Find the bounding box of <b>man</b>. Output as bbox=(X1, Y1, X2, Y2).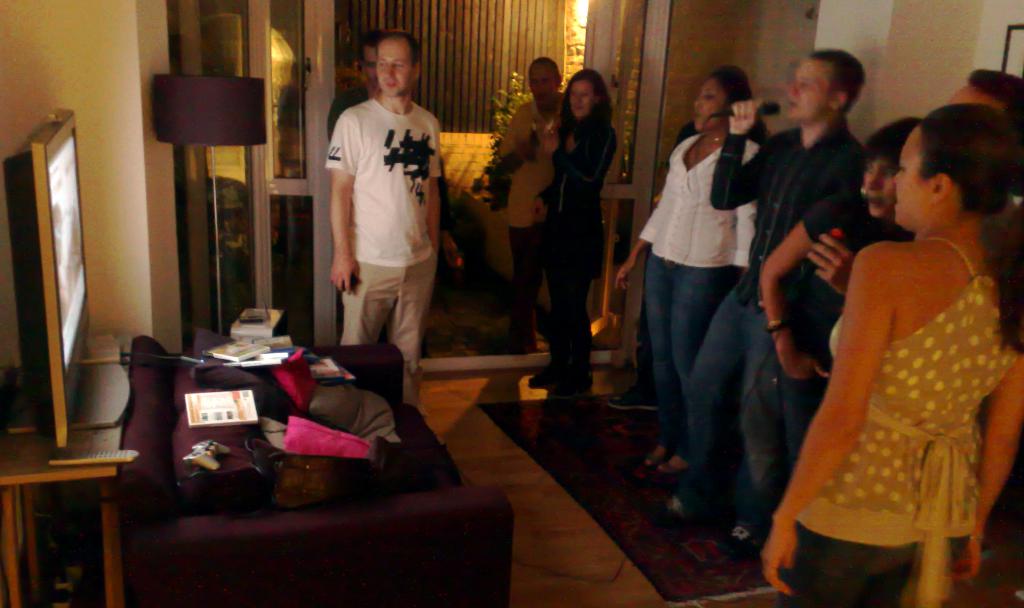
bbox=(657, 48, 868, 556).
